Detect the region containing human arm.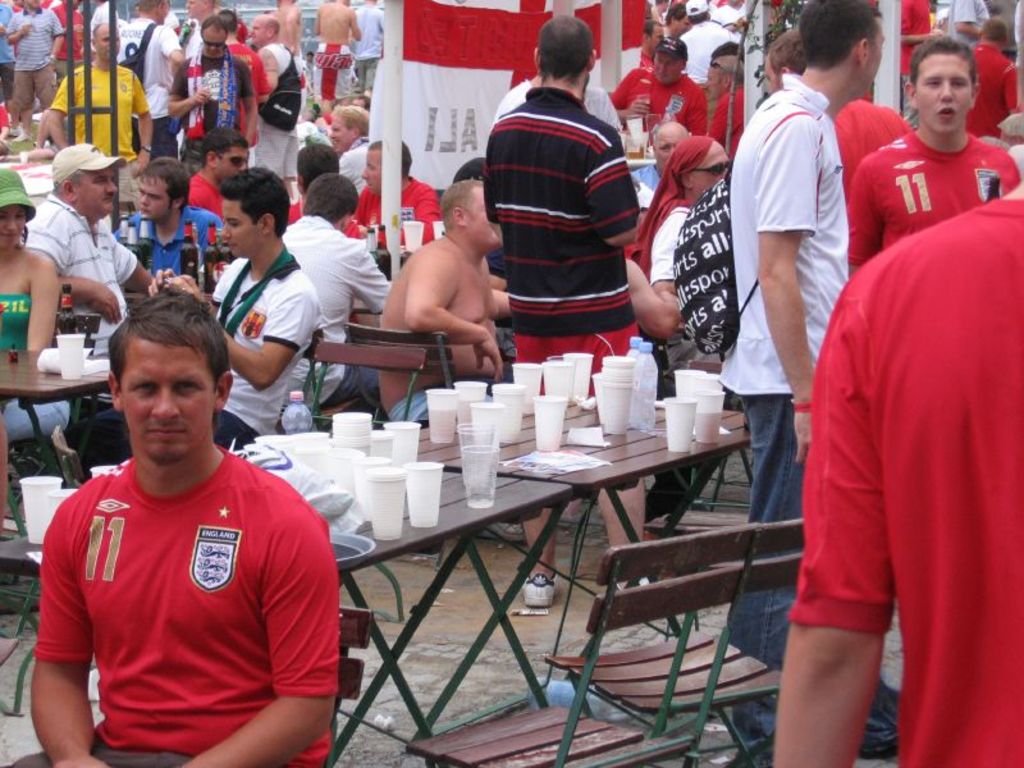
x1=47 y1=5 x2=68 y2=60.
